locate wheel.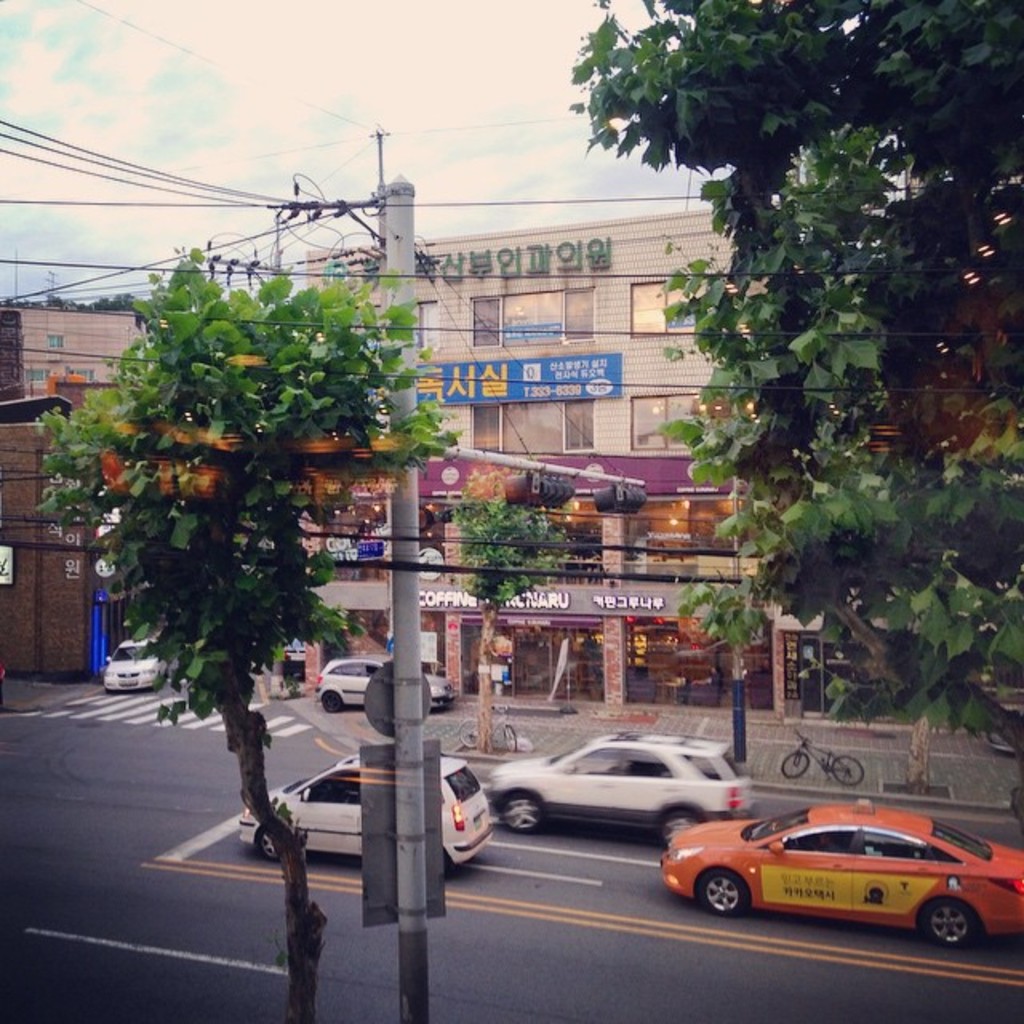
Bounding box: 325, 693, 341, 709.
